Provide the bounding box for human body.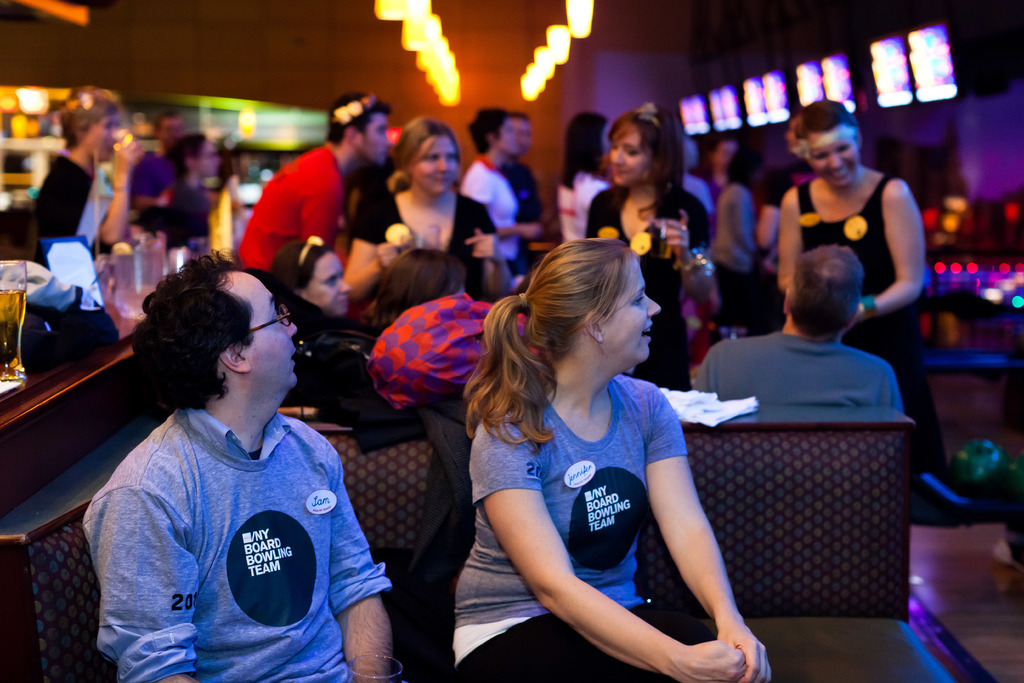
pyautogui.locateOnScreen(240, 89, 384, 289).
